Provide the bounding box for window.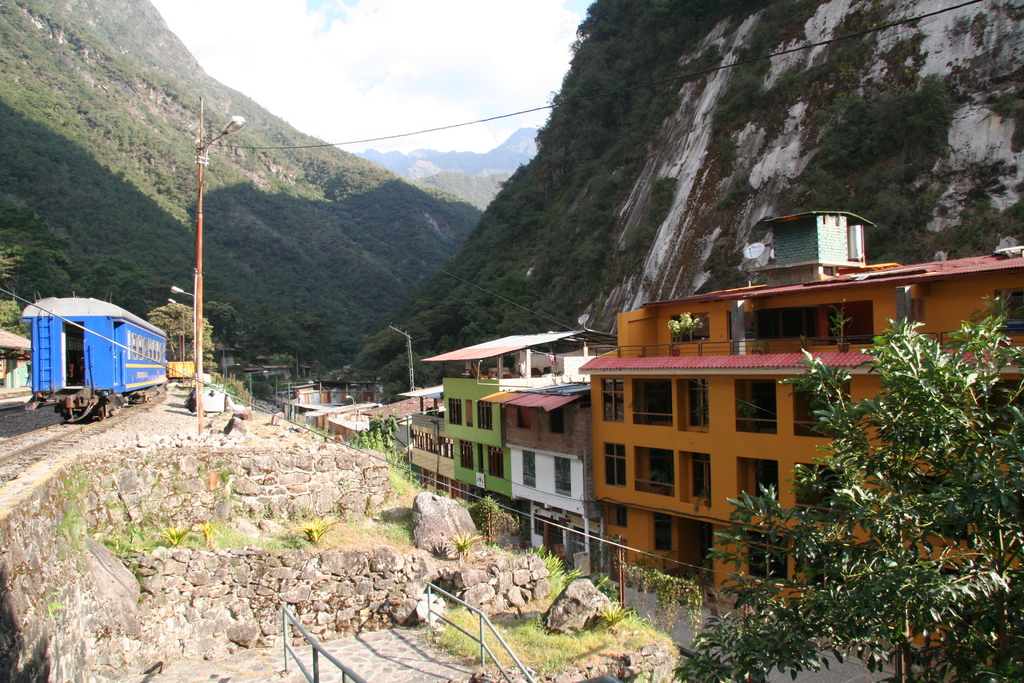
(x1=604, y1=447, x2=627, y2=489).
